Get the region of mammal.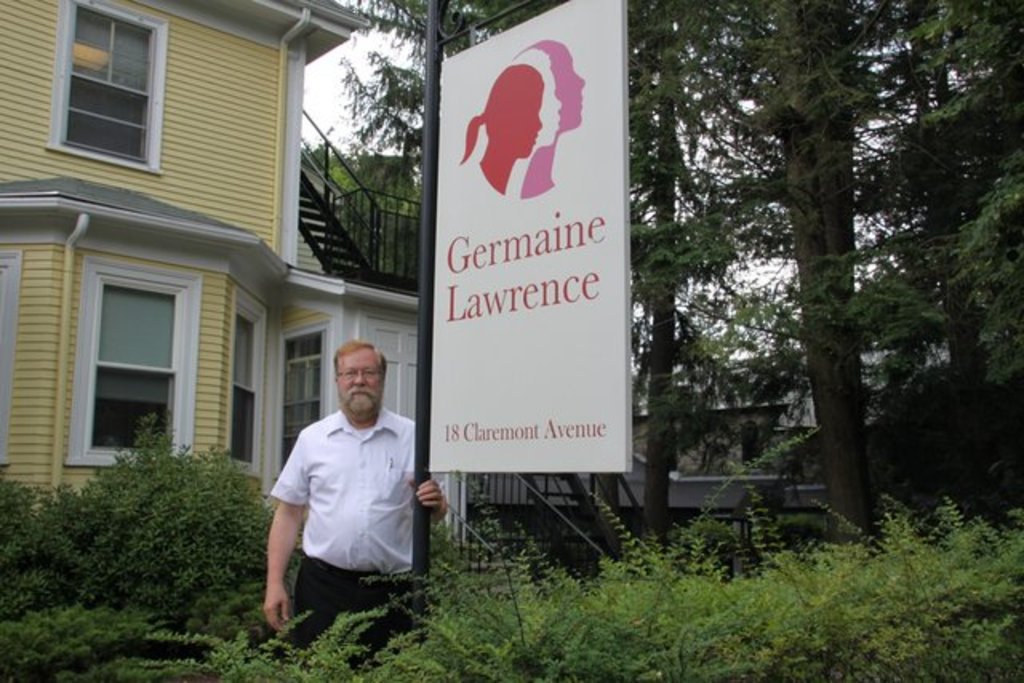
box=[522, 30, 590, 184].
